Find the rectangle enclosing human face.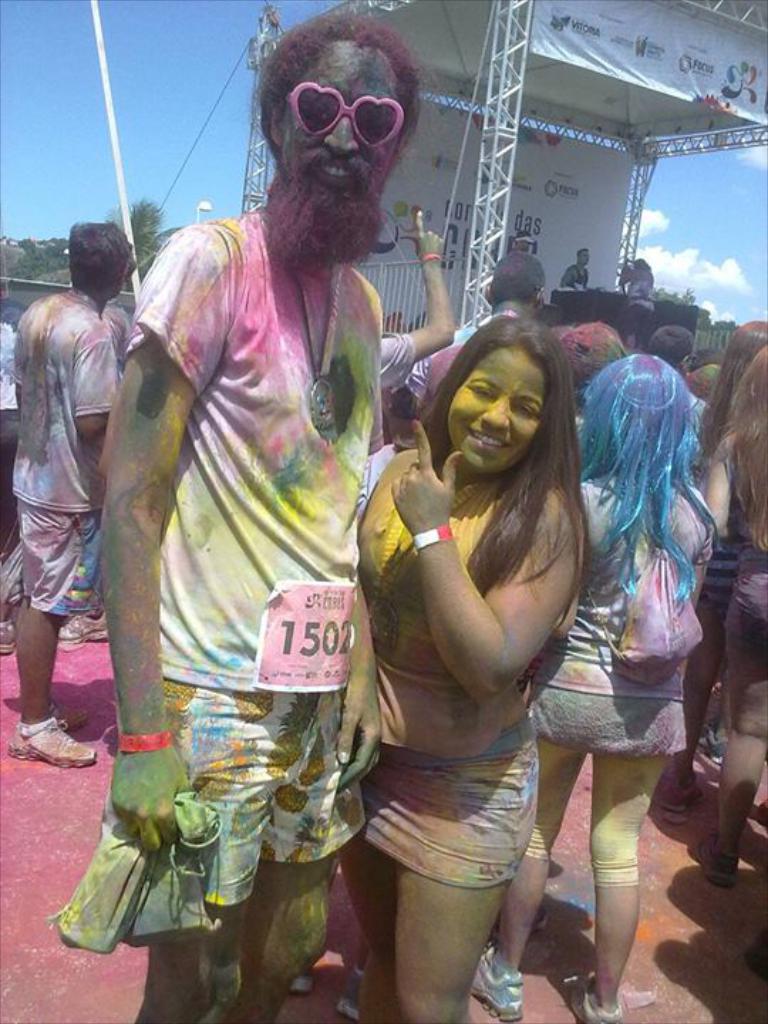
[left=290, top=44, right=395, bottom=183].
